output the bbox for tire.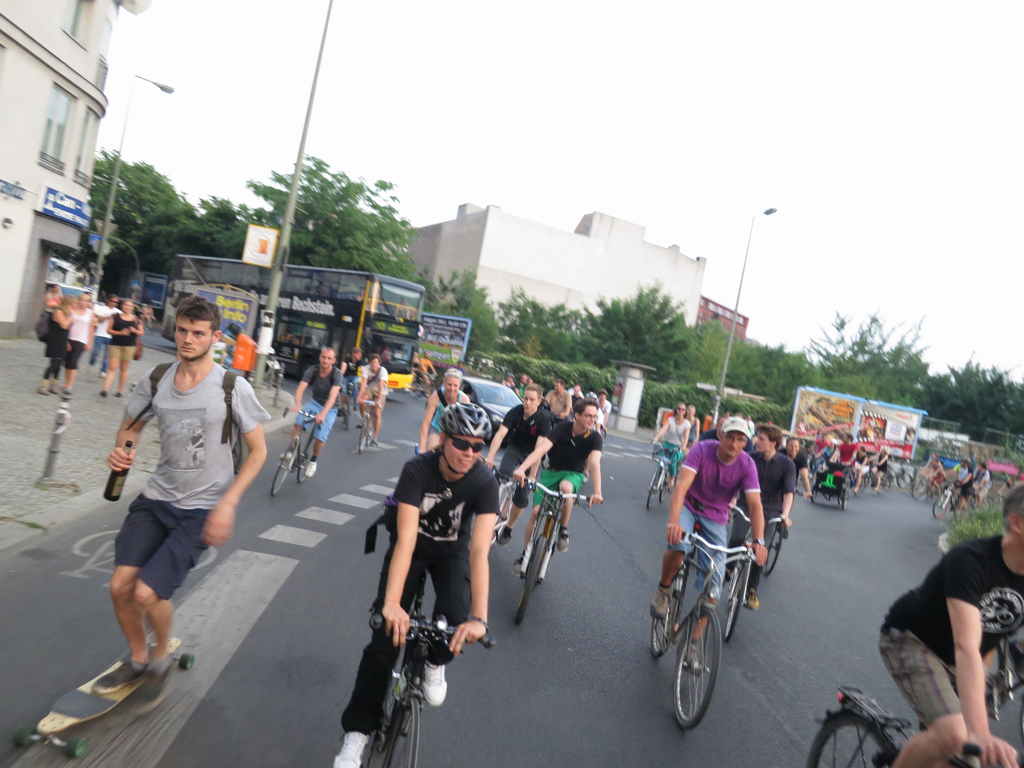
box=[804, 705, 898, 767].
